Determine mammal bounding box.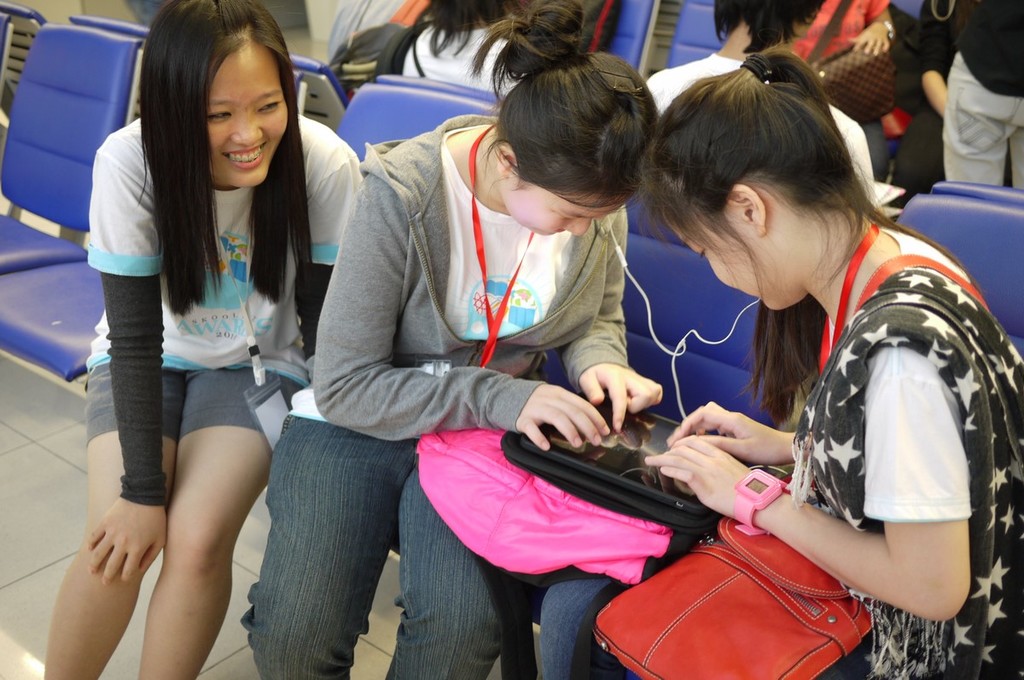
Determined: [911,0,1022,192].
